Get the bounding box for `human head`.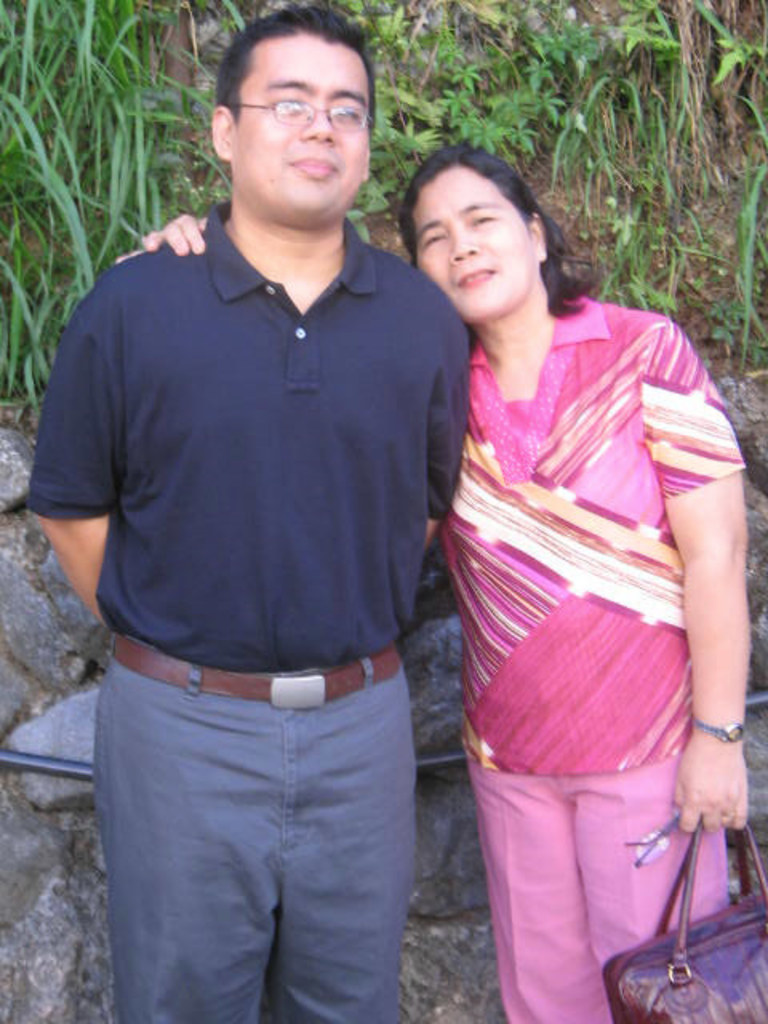
box(395, 147, 582, 333).
